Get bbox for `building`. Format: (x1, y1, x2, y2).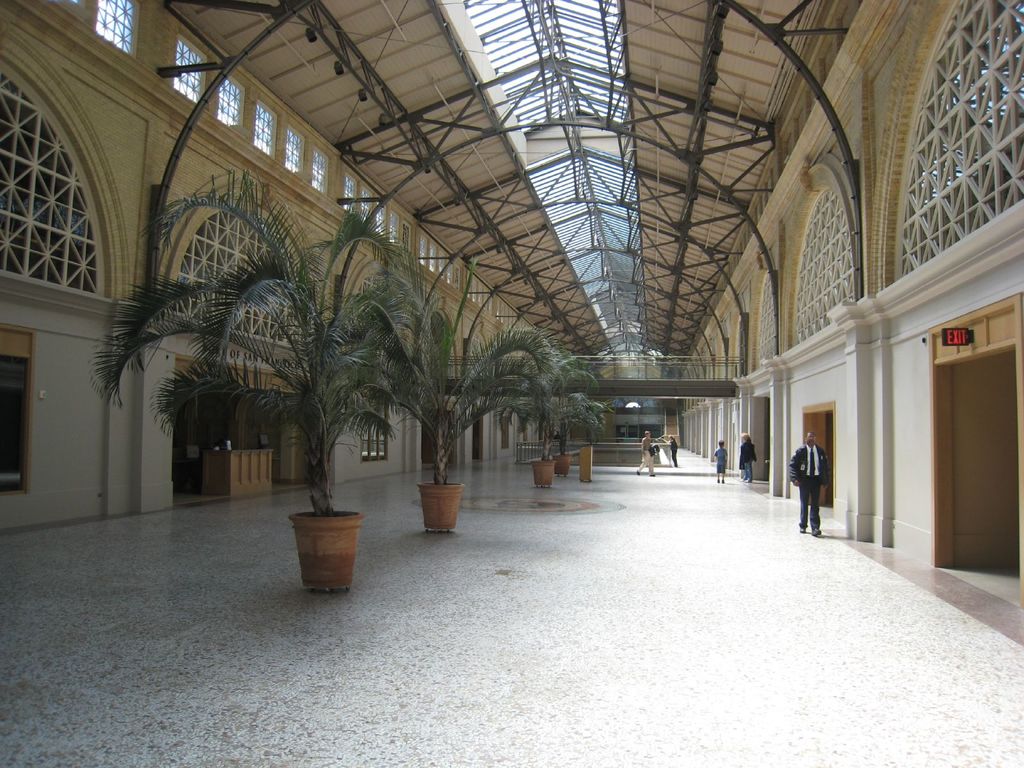
(0, 0, 1012, 767).
